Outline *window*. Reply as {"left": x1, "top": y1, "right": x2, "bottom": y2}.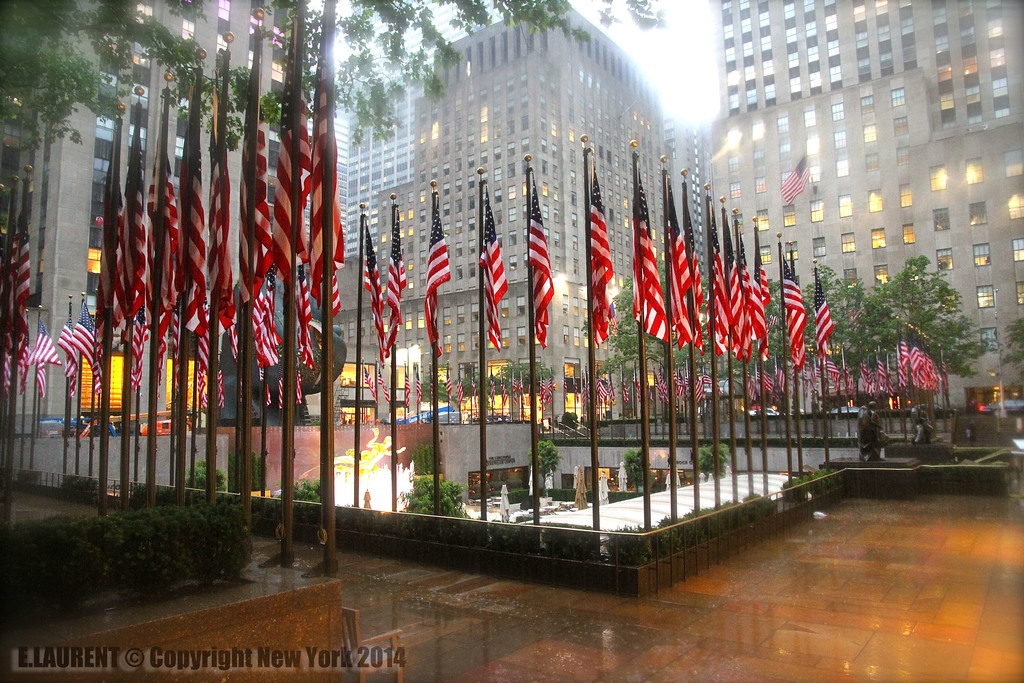
{"left": 730, "top": 181, "right": 743, "bottom": 202}.
